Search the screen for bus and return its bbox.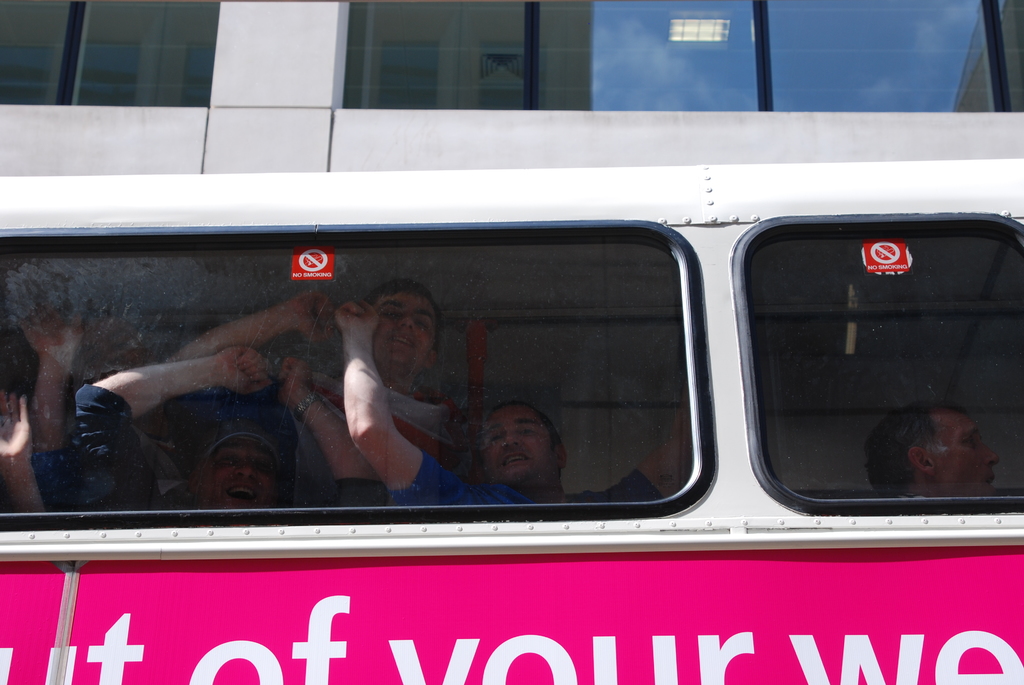
Found: box(0, 153, 1023, 684).
